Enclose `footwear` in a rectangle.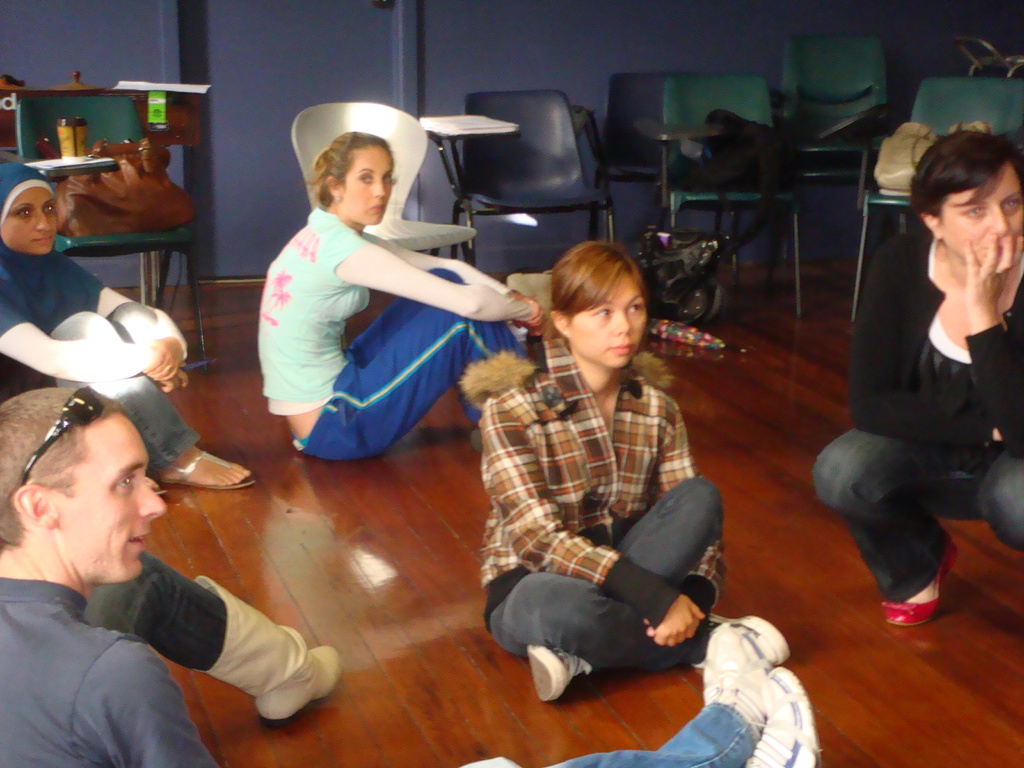
detection(182, 572, 342, 724).
